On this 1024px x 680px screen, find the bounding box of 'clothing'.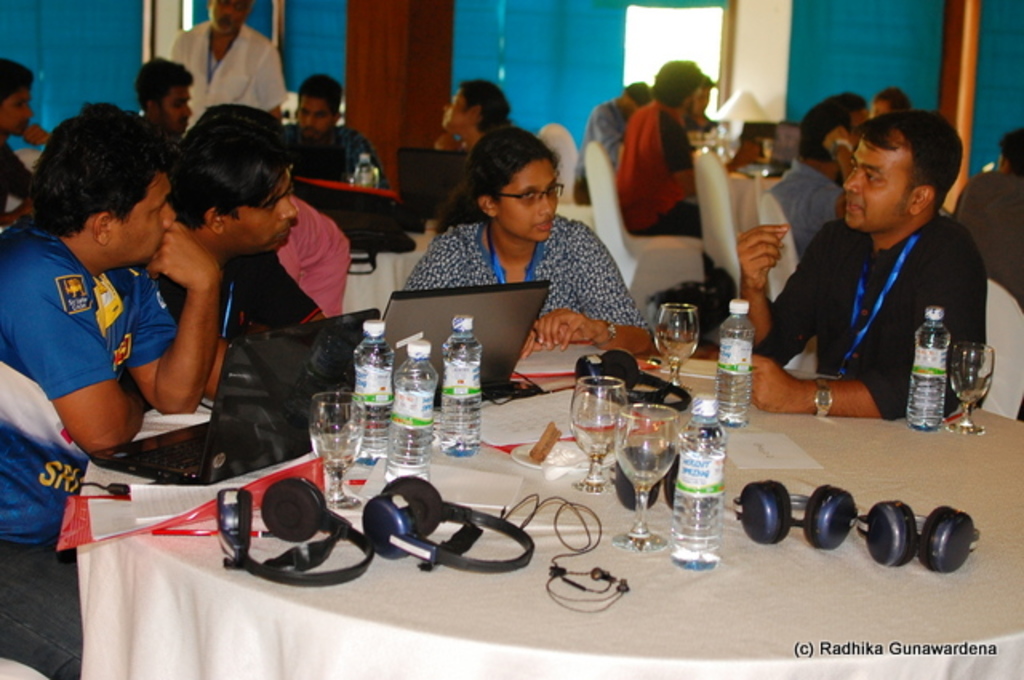
Bounding box: region(778, 163, 990, 416).
